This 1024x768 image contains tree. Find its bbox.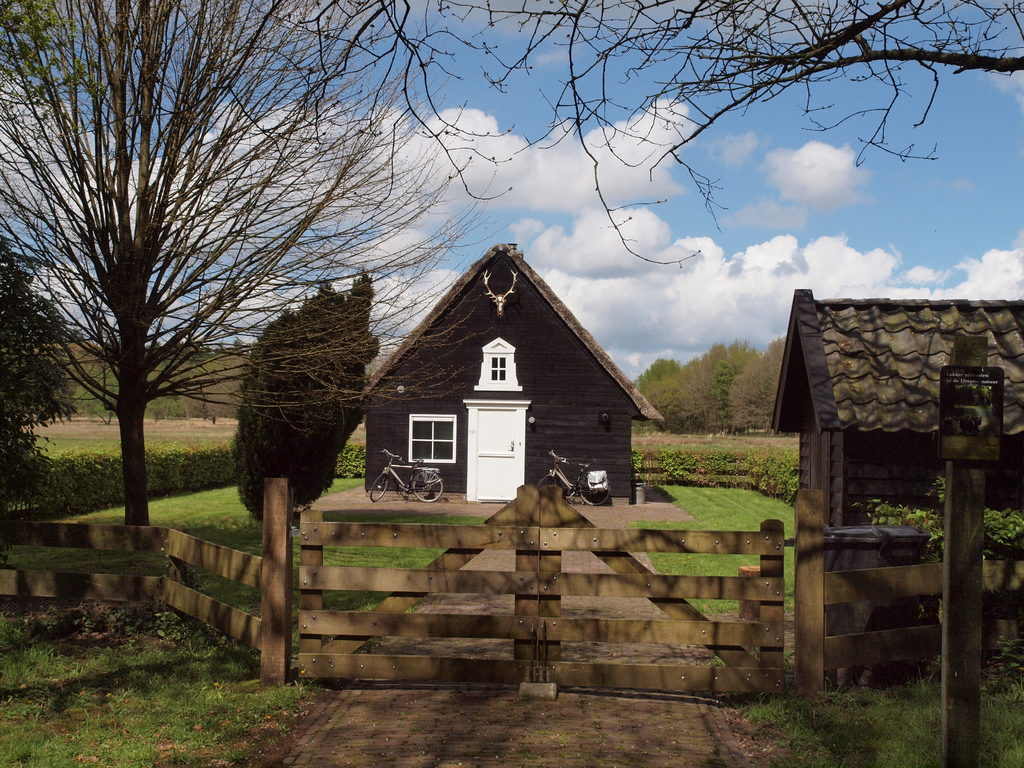
box=[223, 265, 381, 531].
